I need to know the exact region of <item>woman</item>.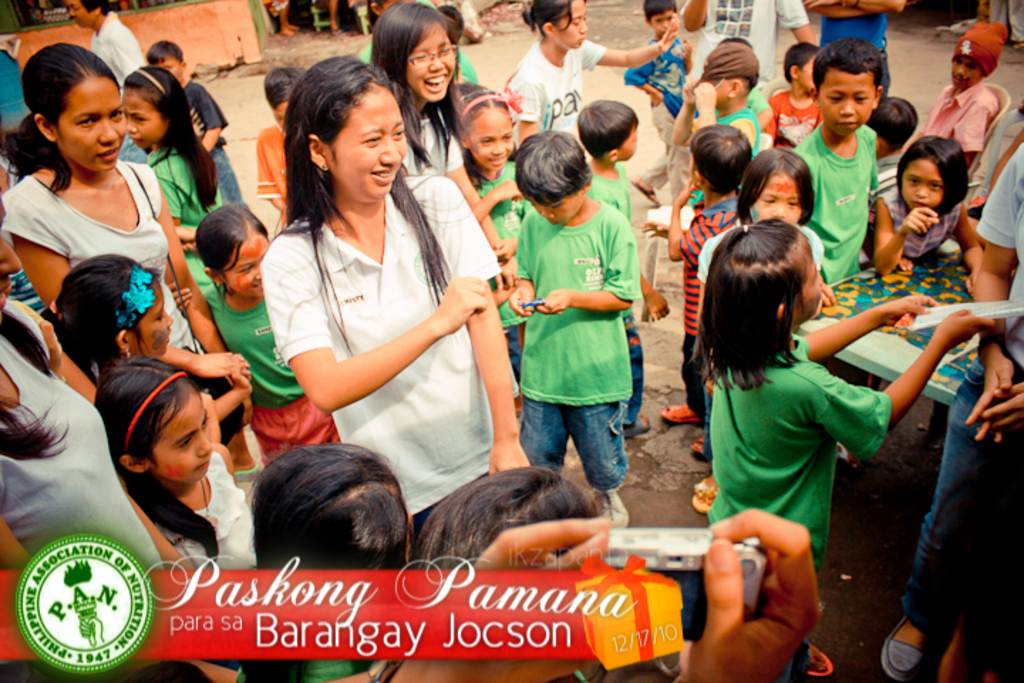
Region: pyautogui.locateOnScreen(876, 141, 1023, 677).
